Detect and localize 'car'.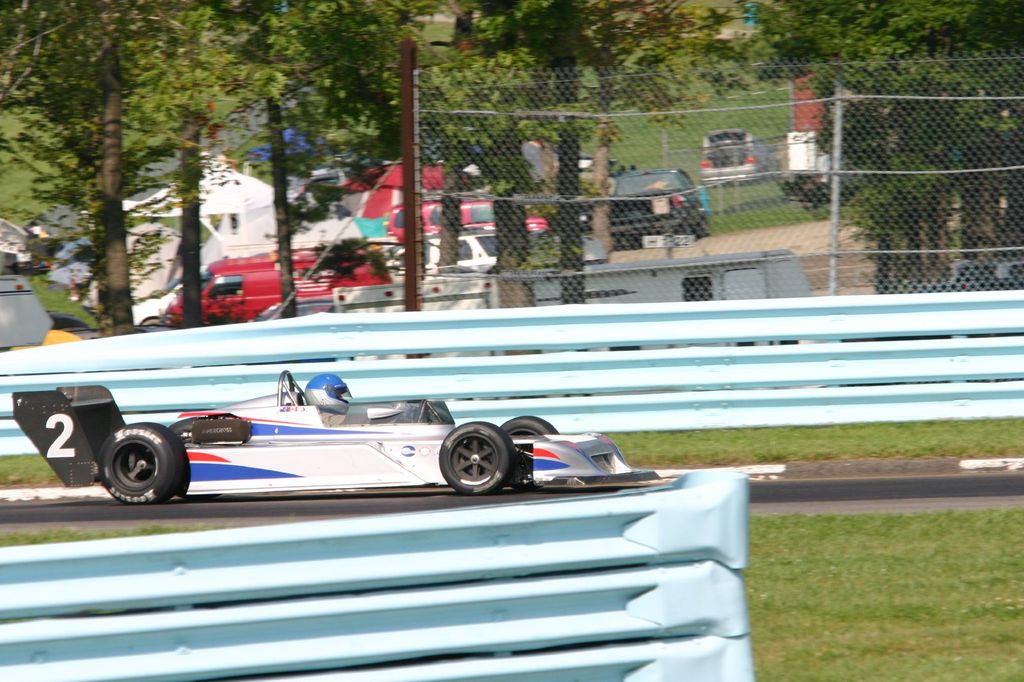
Localized at bbox(12, 377, 684, 502).
